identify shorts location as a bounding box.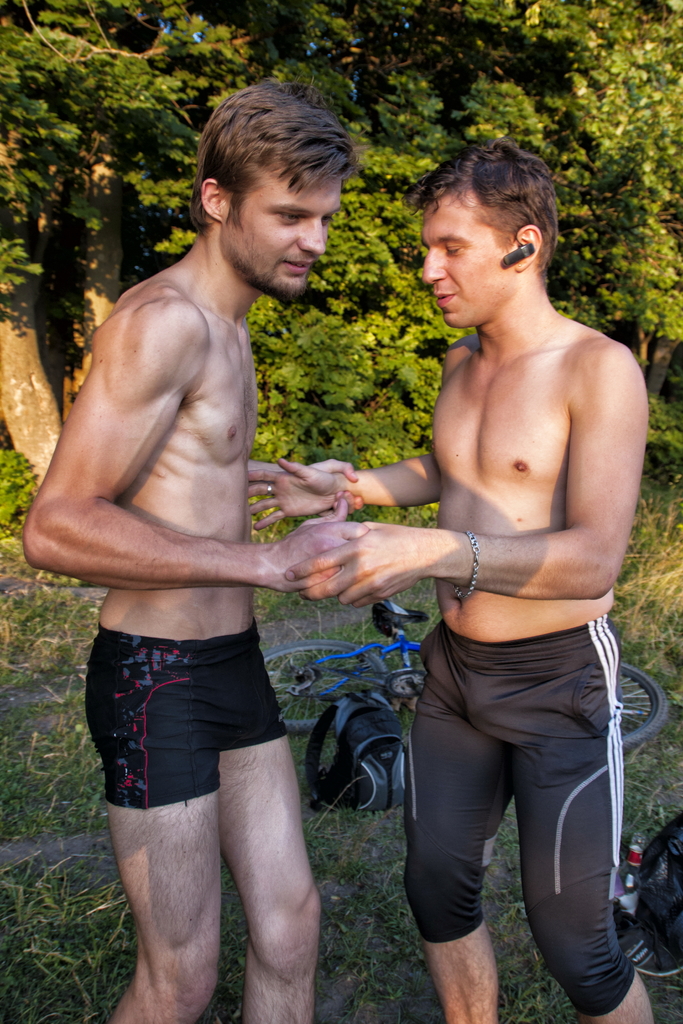
86/623/290/808.
